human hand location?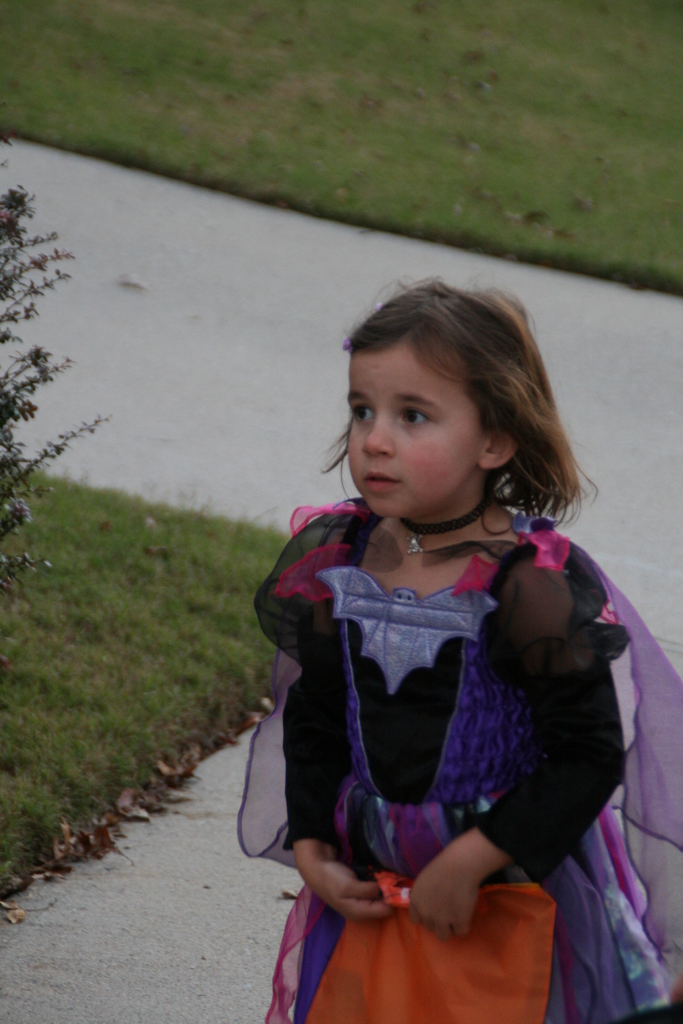
bbox=(296, 856, 403, 932)
